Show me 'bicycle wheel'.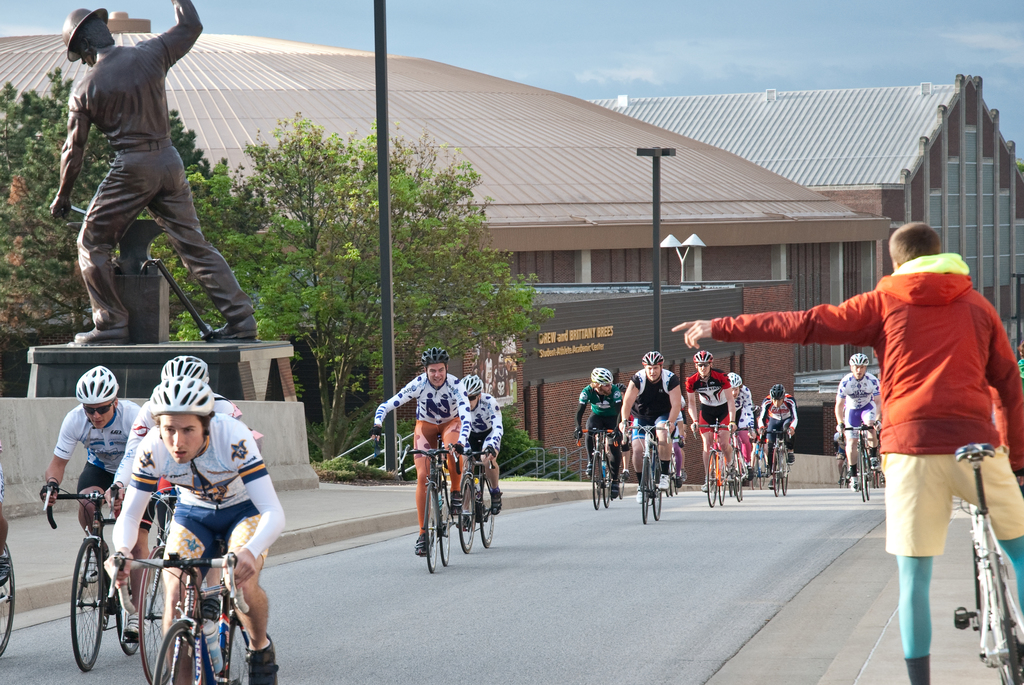
'bicycle wheel' is here: 989/550/1023/684.
